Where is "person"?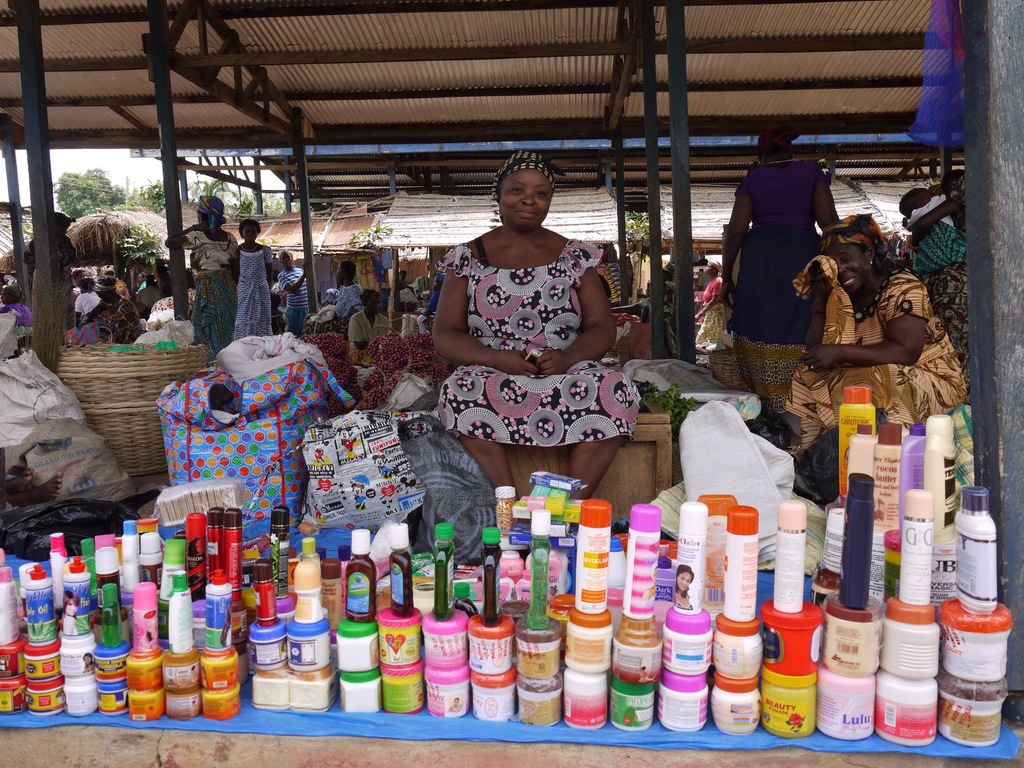
84 274 144 344.
